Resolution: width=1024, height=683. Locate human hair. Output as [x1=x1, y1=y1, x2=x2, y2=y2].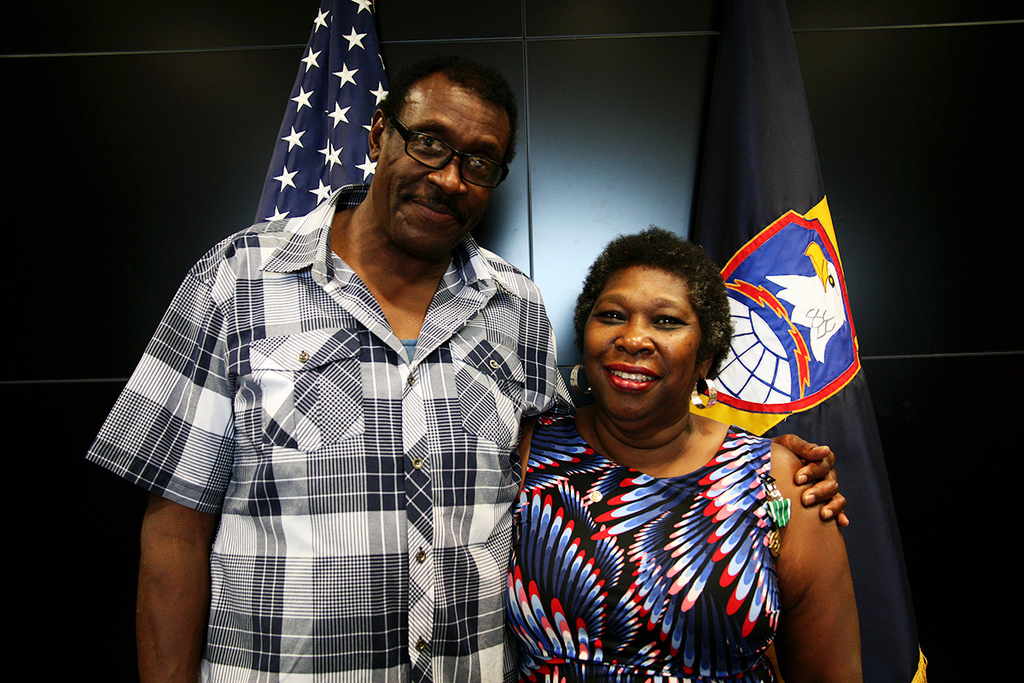
[x1=384, y1=43, x2=520, y2=181].
